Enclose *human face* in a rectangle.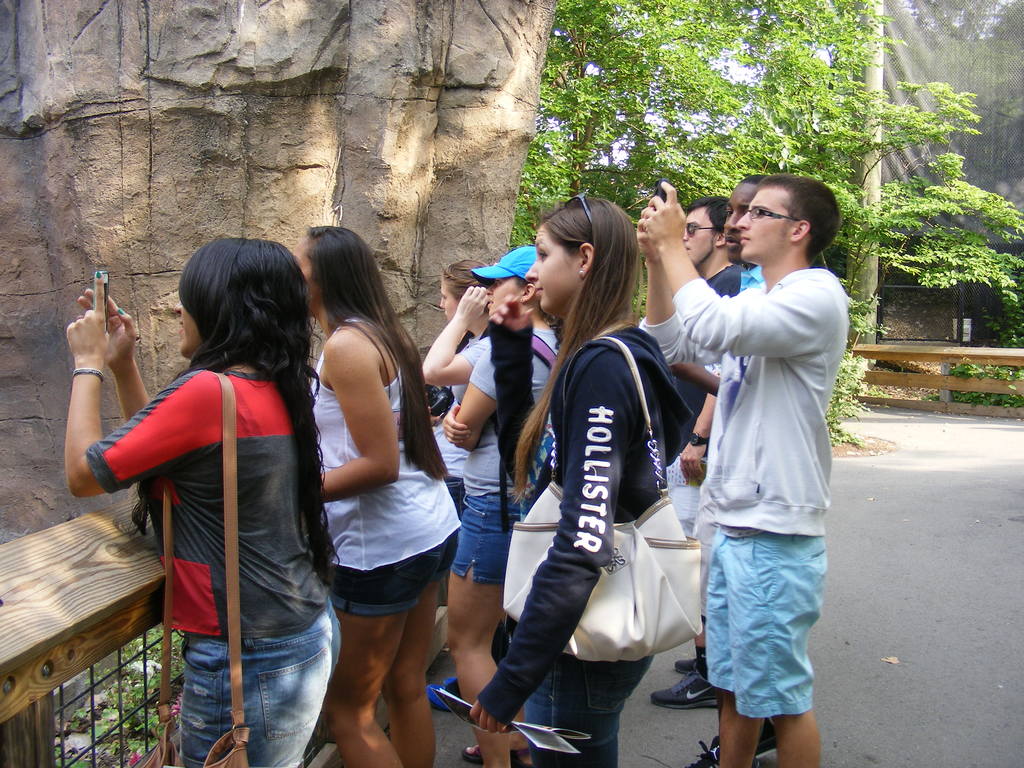
crop(684, 205, 714, 266).
